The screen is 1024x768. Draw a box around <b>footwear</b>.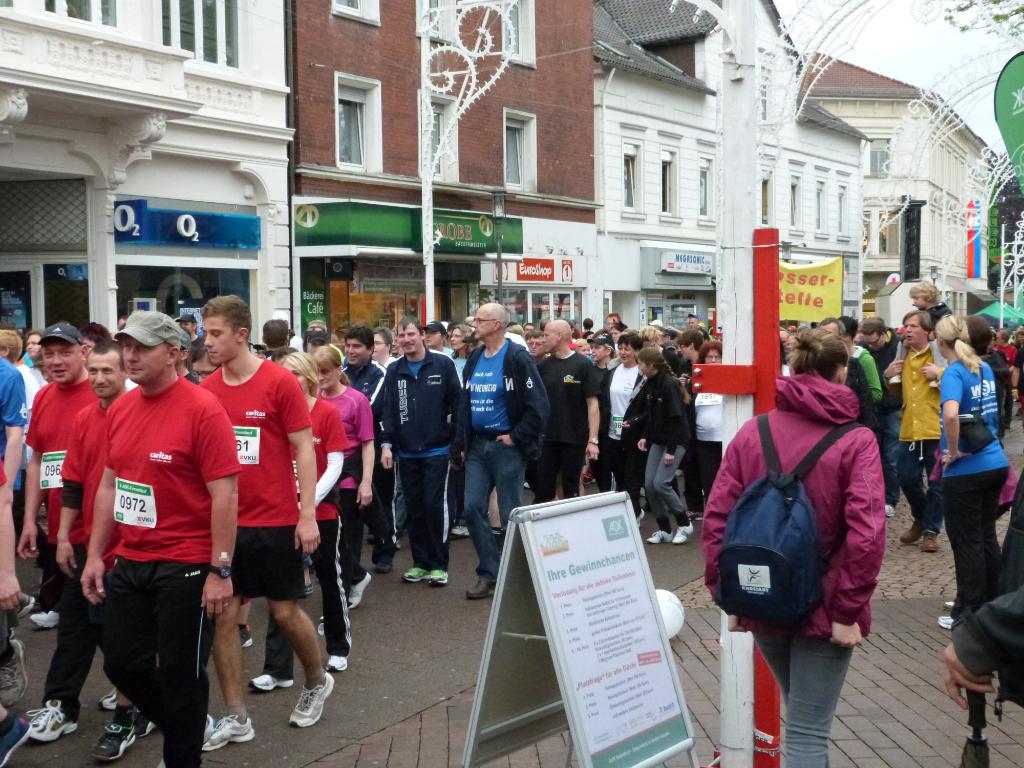
{"left": 348, "top": 569, "right": 371, "bottom": 606}.
